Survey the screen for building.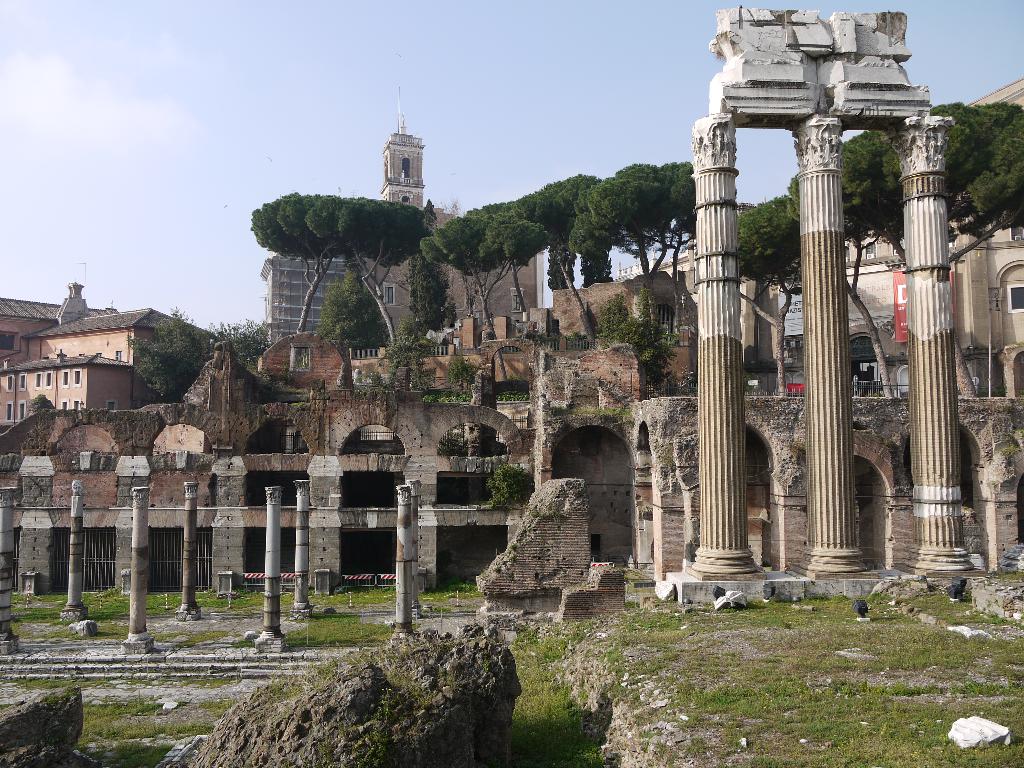
Survey found: 268, 94, 546, 344.
